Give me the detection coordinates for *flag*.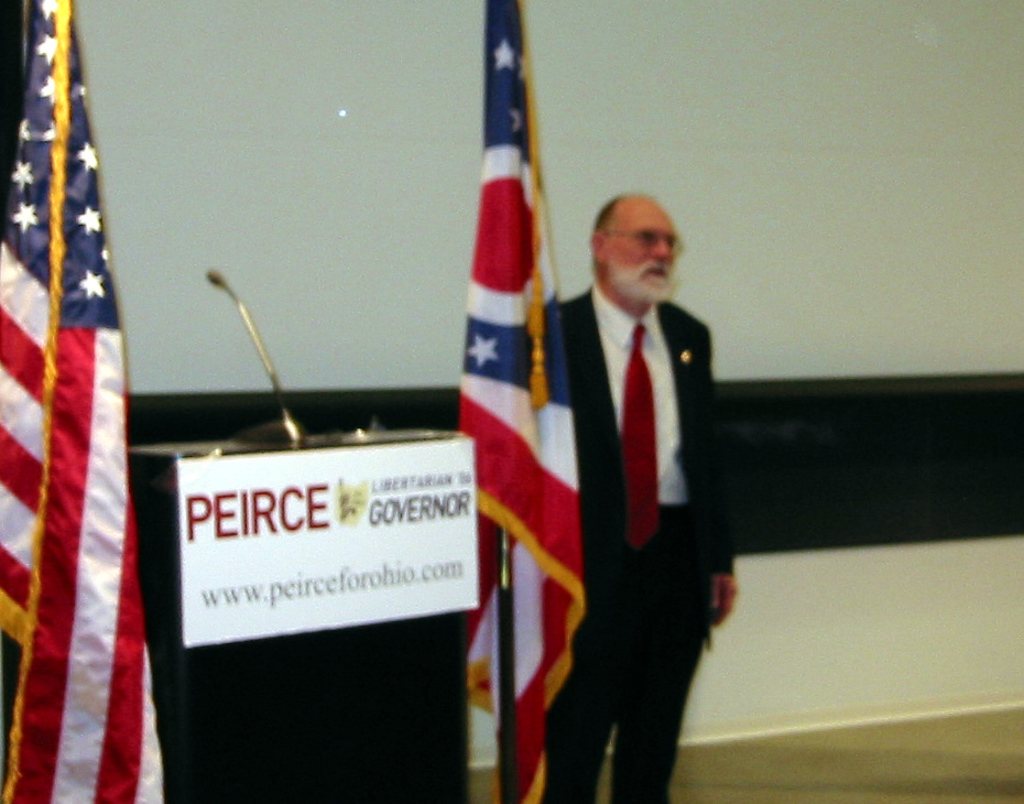
rect(447, 0, 592, 803).
